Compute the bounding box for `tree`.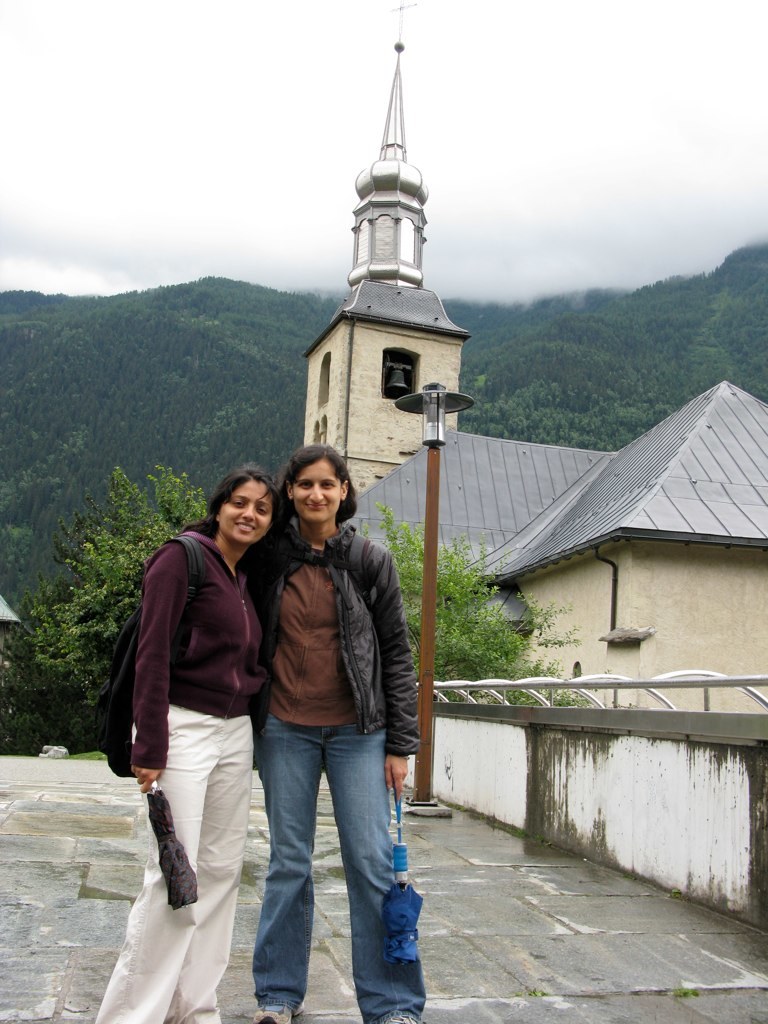
358,498,599,726.
